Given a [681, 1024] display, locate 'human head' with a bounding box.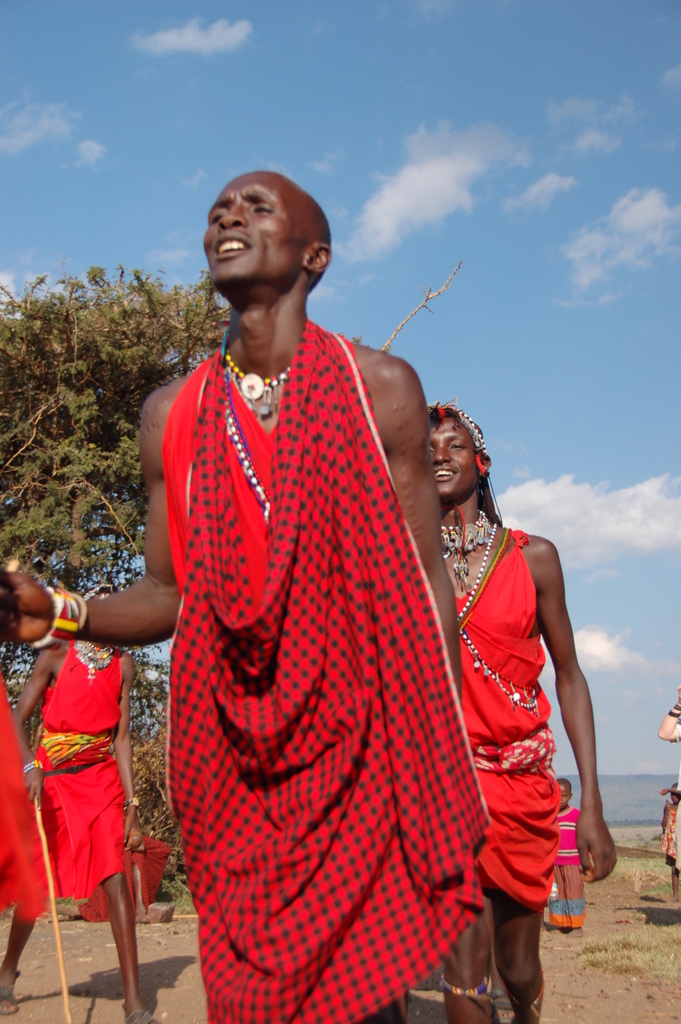
Located: (left=418, top=392, right=497, bottom=497).
